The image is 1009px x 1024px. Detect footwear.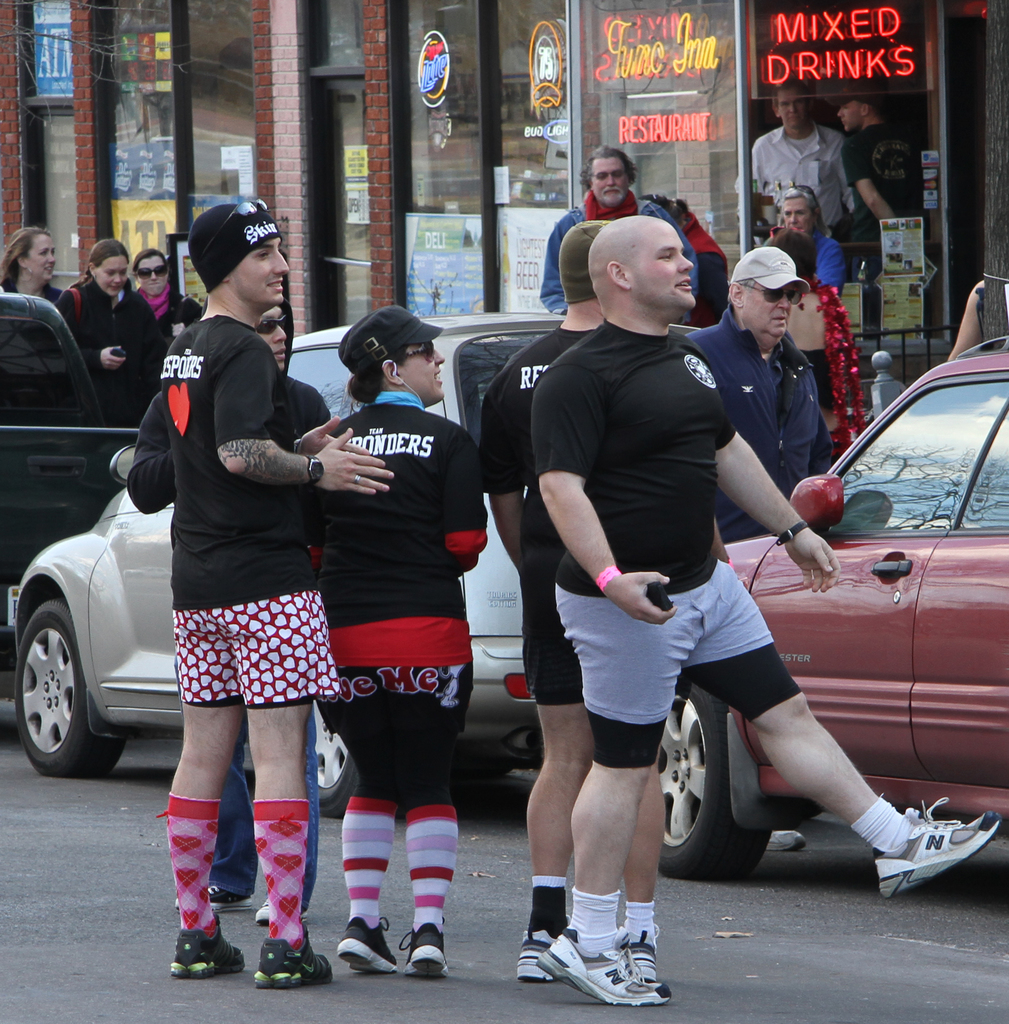
Detection: {"left": 168, "top": 919, "right": 246, "bottom": 979}.
